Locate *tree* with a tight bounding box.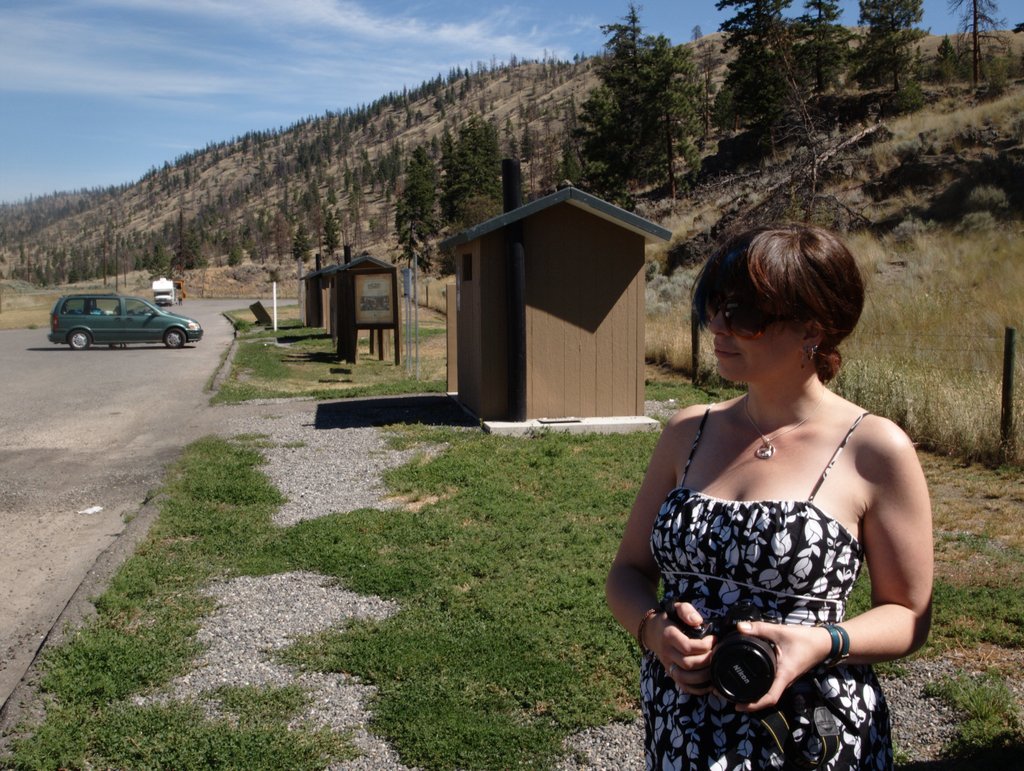
433,118,511,222.
